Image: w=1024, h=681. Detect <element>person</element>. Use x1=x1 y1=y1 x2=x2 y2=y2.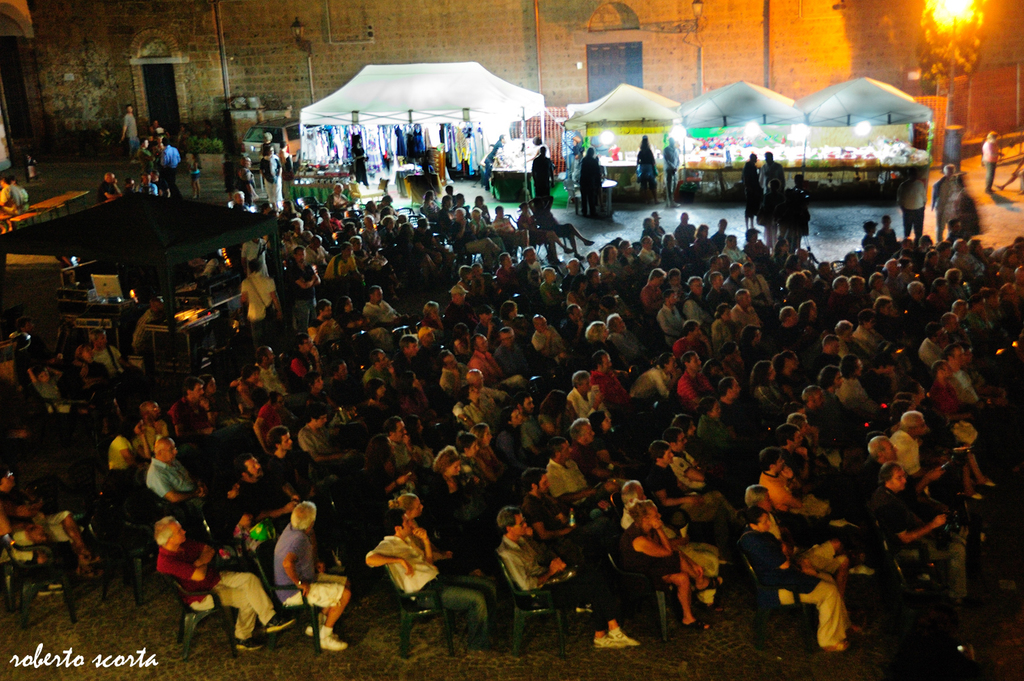
x1=742 y1=159 x2=758 y2=221.
